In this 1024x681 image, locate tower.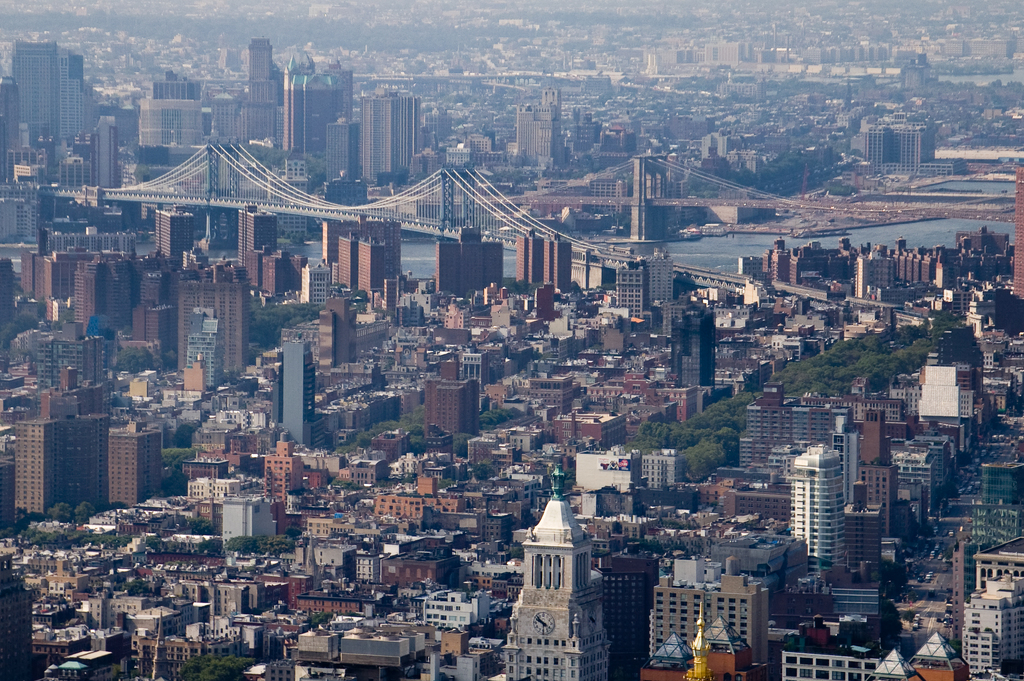
Bounding box: left=16, top=43, right=54, bottom=145.
